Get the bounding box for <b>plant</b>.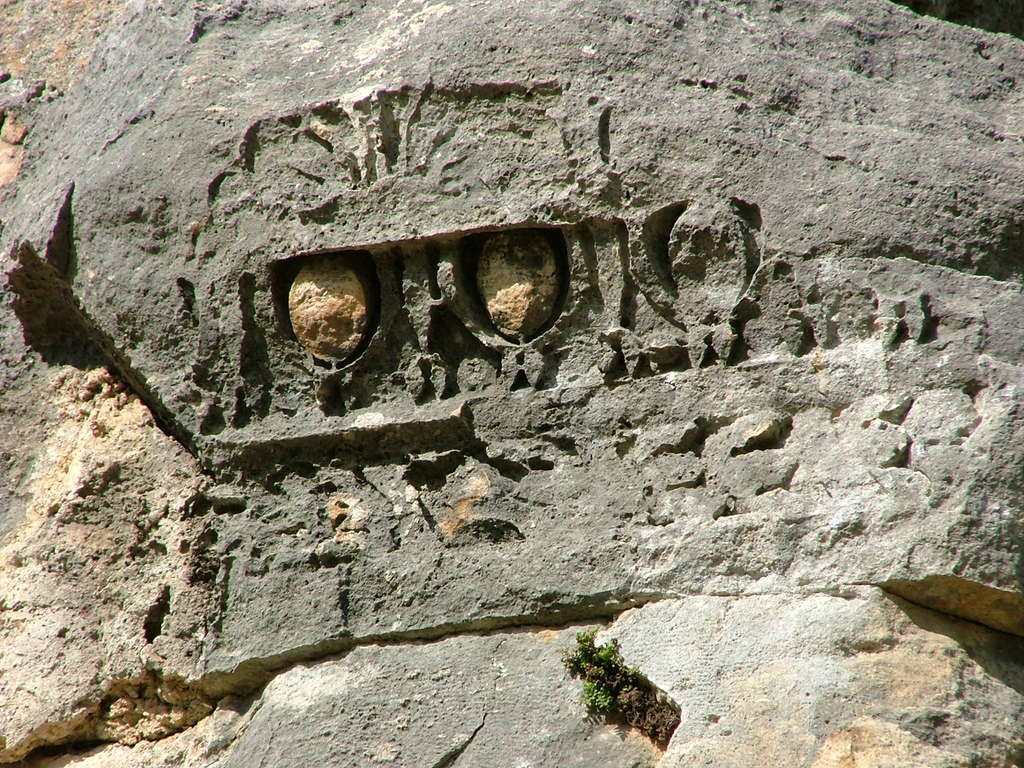
x1=561, y1=645, x2=678, y2=744.
